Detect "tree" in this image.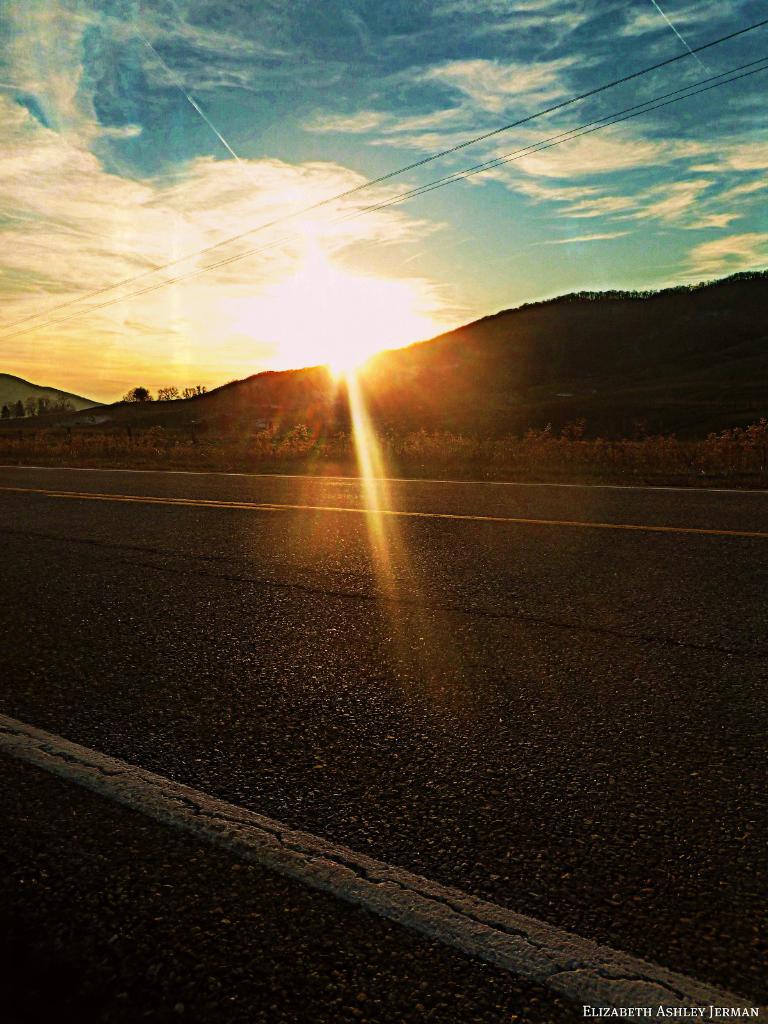
Detection: BBox(175, 383, 208, 403).
